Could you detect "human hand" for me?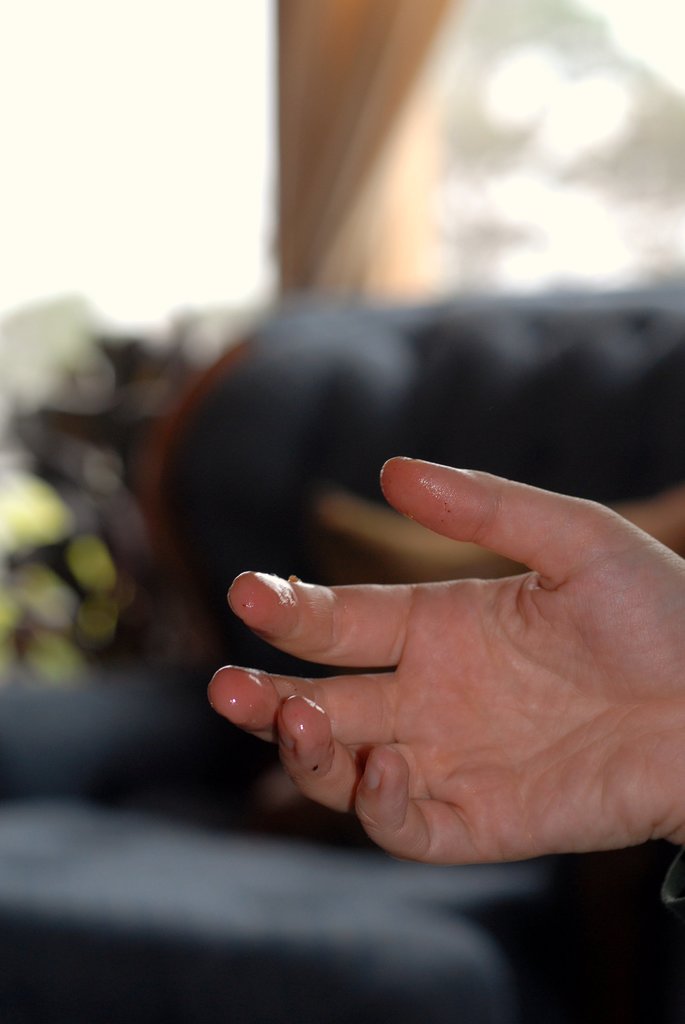
Detection result: [x1=207, y1=450, x2=684, y2=872].
